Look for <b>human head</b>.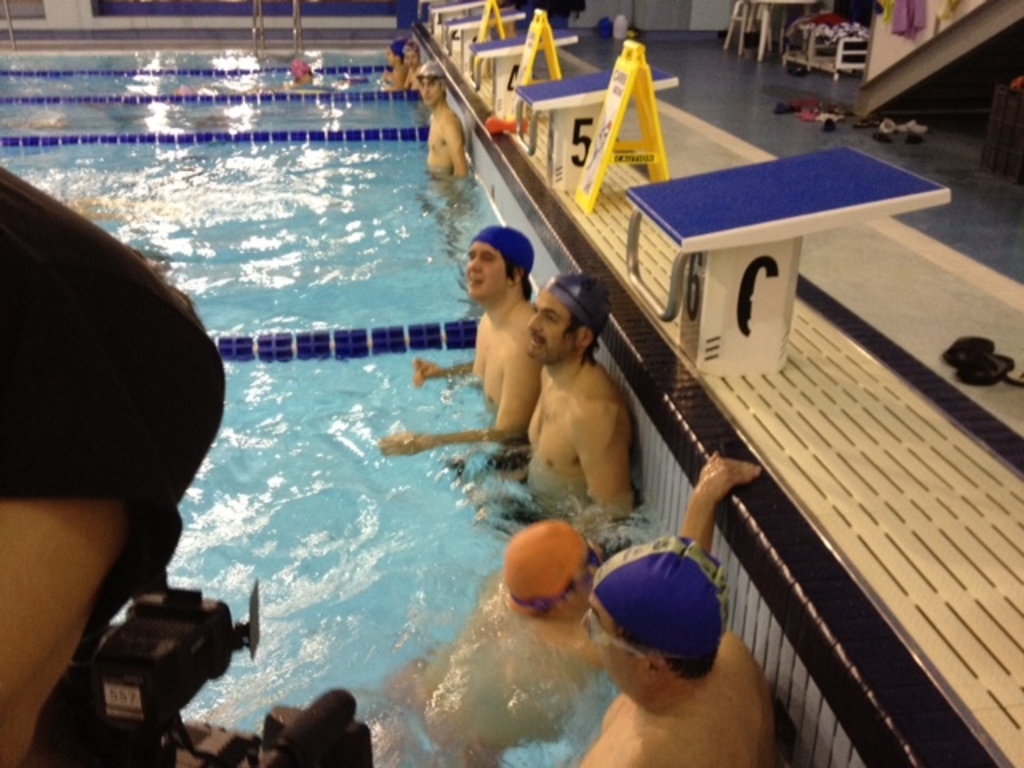
Found: bbox=[526, 272, 611, 365].
